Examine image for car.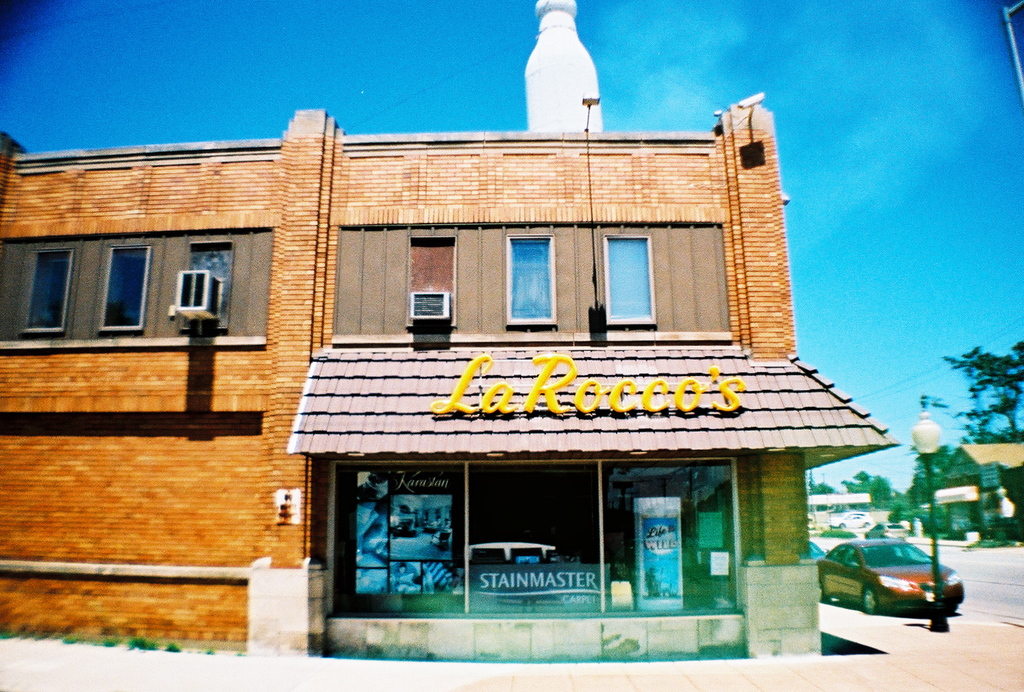
Examination result: region(860, 523, 911, 544).
